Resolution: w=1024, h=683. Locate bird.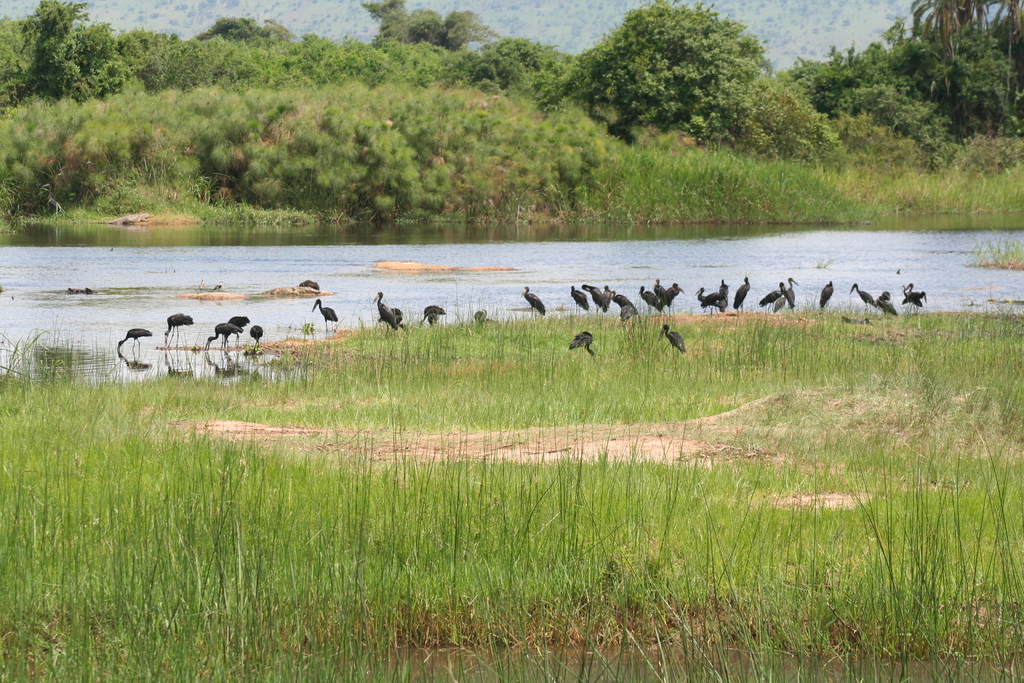
pyautogui.locateOnScreen(770, 286, 786, 315).
